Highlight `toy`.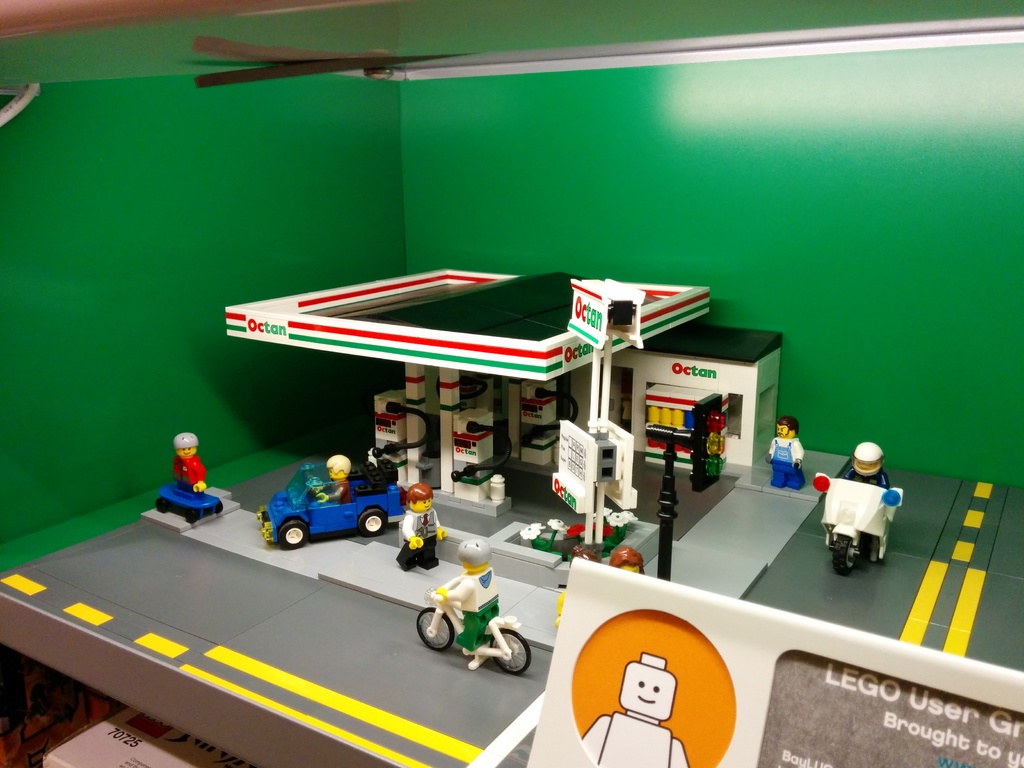
Highlighted region: left=150, top=435, right=216, bottom=520.
